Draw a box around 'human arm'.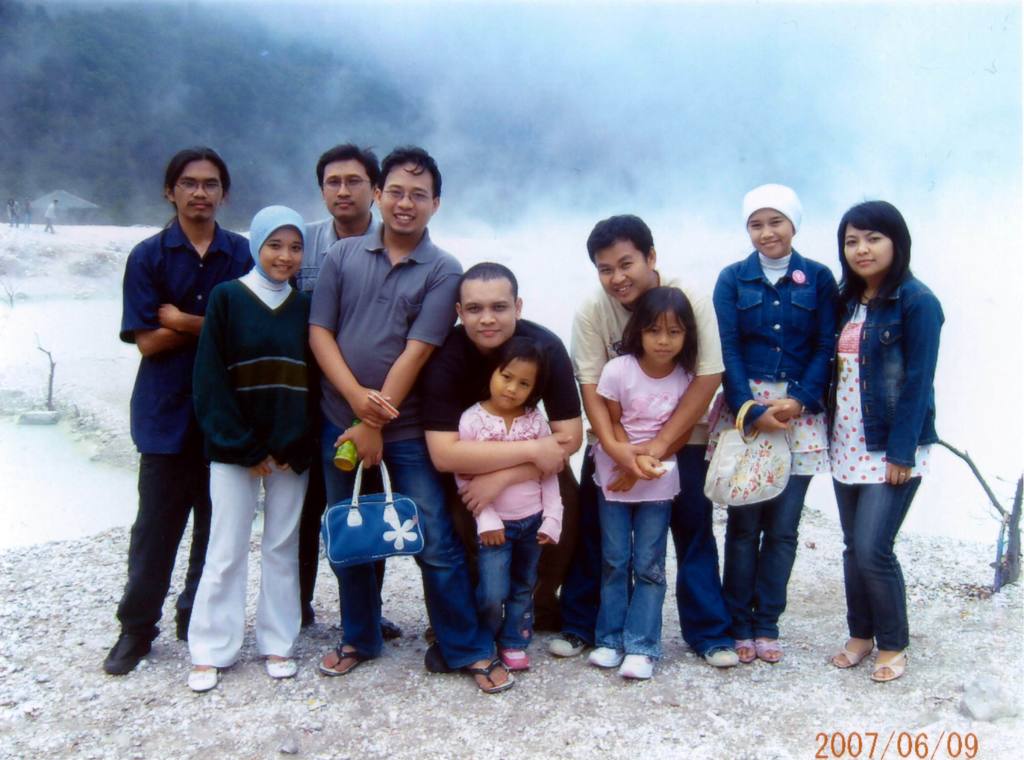
<region>271, 288, 314, 475</region>.
